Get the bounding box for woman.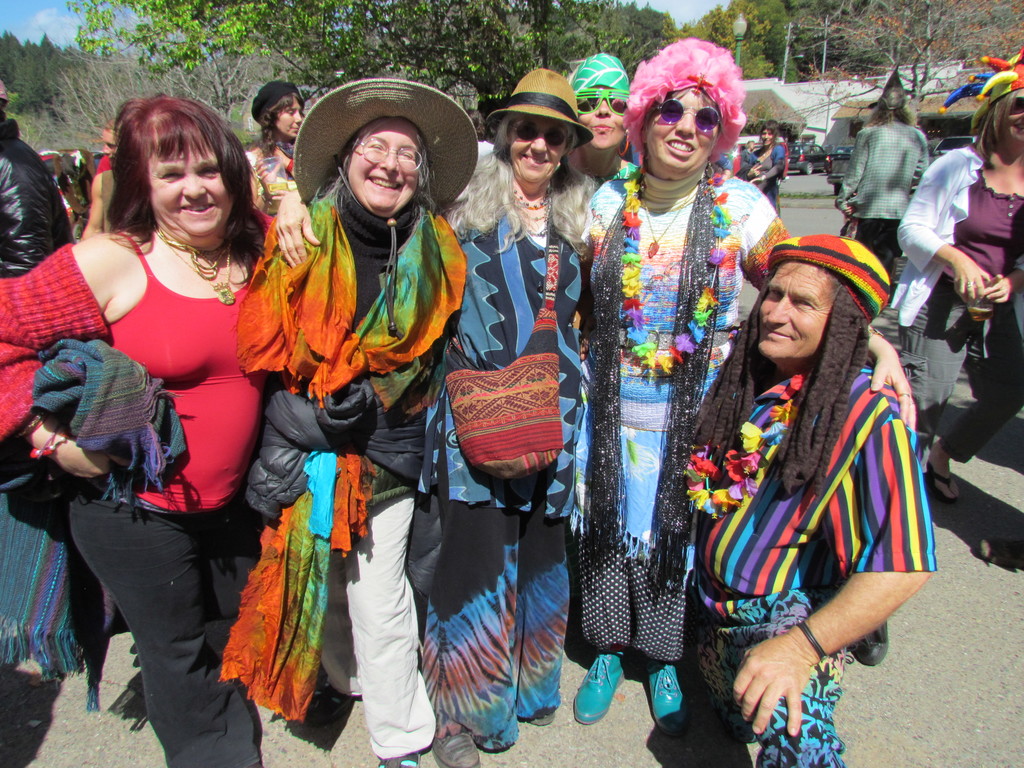
bbox(241, 87, 439, 749).
